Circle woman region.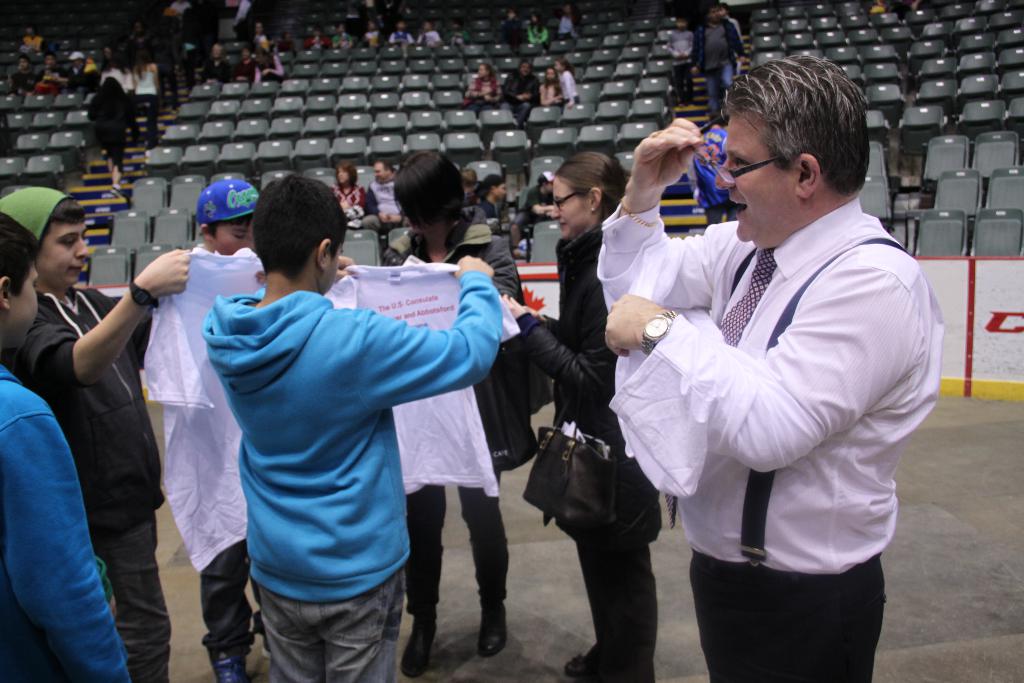
Region: x1=498, y1=145, x2=665, y2=682.
